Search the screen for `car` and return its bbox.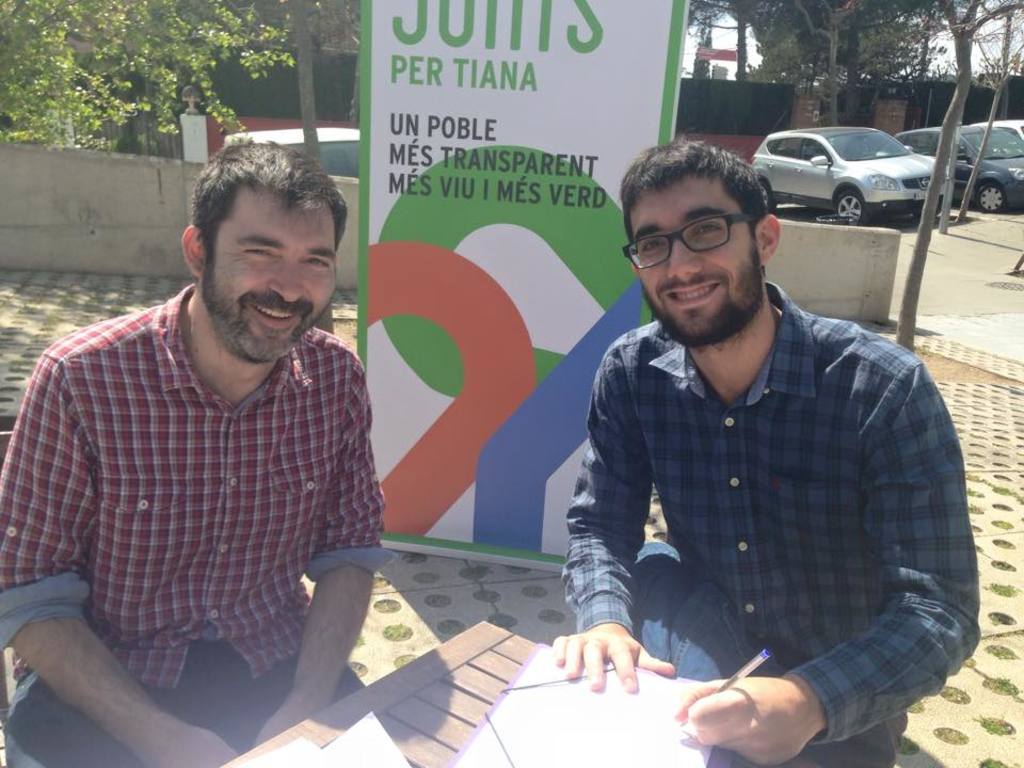
Found: 974,117,1023,142.
